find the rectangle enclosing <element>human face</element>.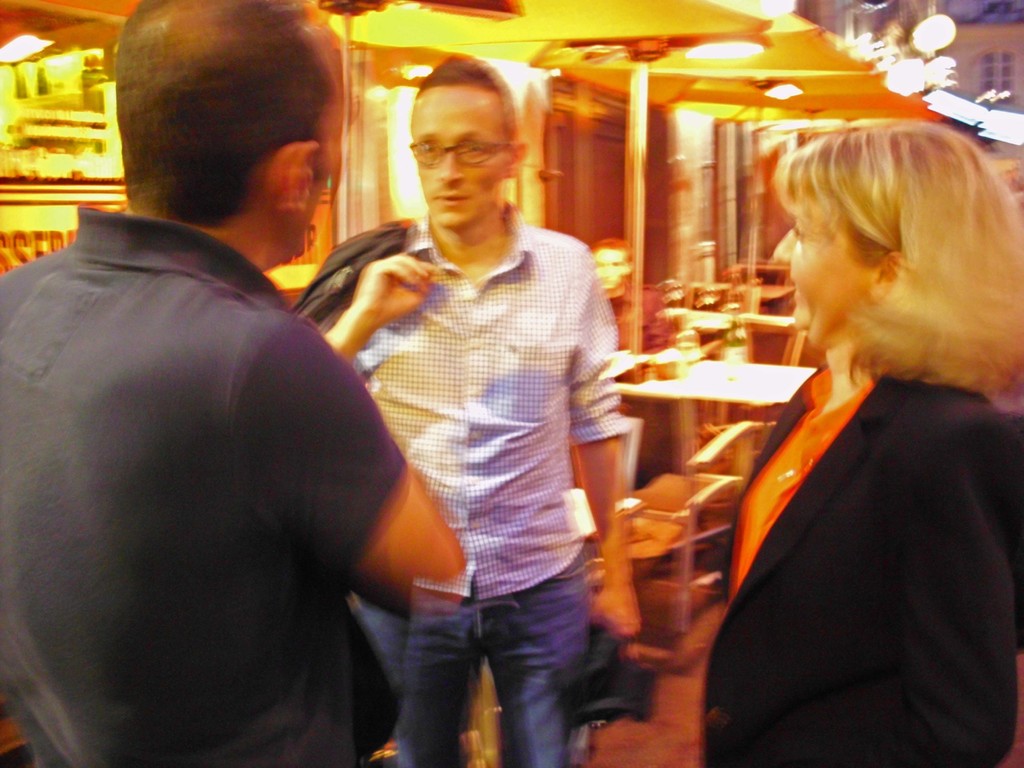
left=772, top=188, right=878, bottom=342.
